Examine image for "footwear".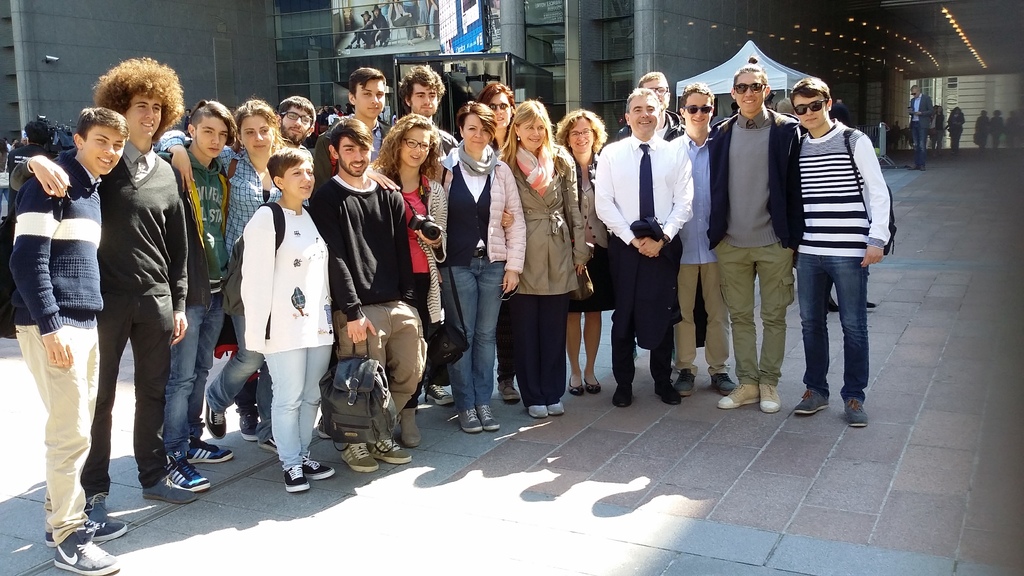
Examination result: bbox(243, 422, 263, 442).
